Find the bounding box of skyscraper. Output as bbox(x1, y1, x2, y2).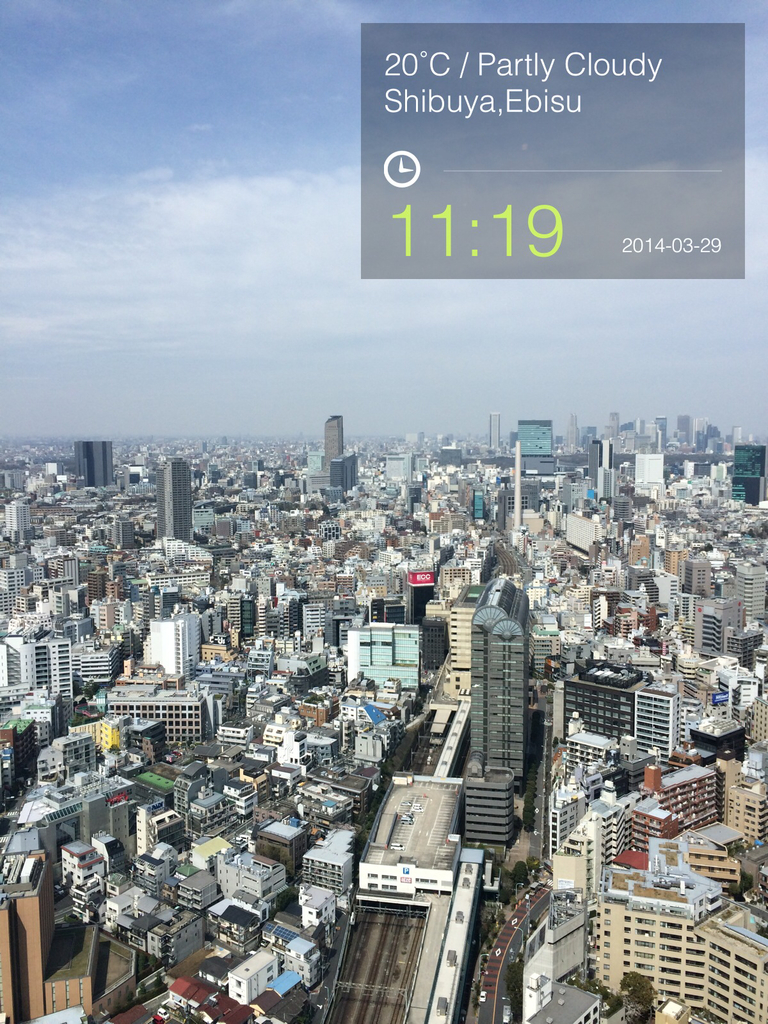
bbox(383, 452, 415, 484).
